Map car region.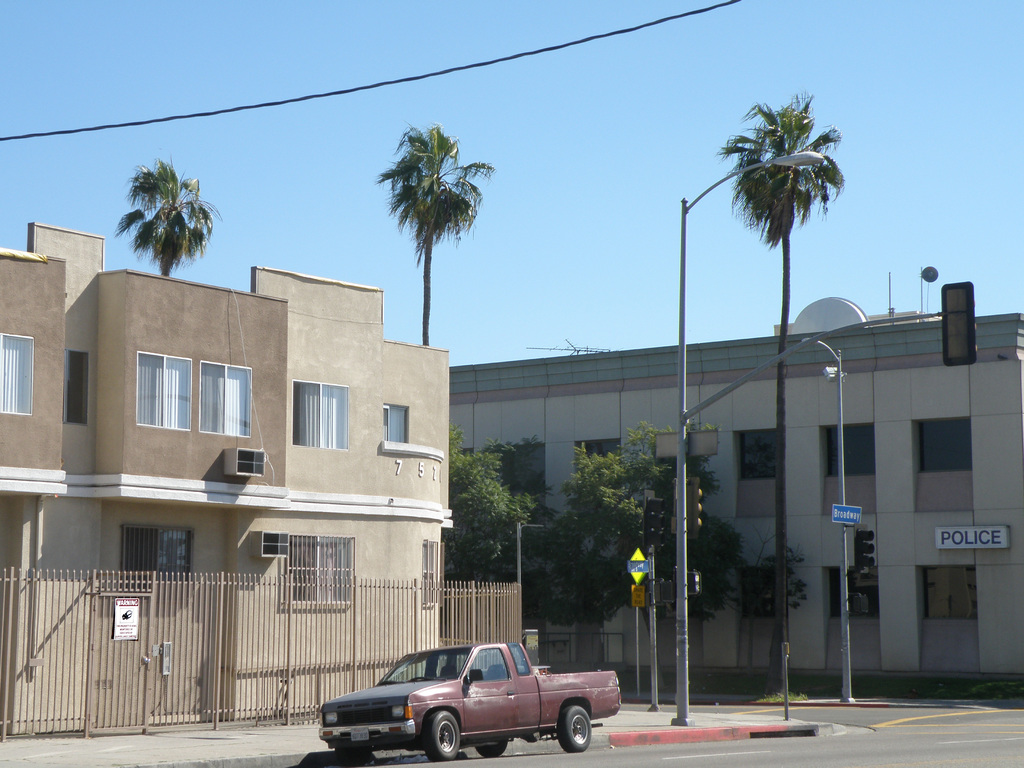
Mapped to x1=321 y1=641 x2=624 y2=764.
